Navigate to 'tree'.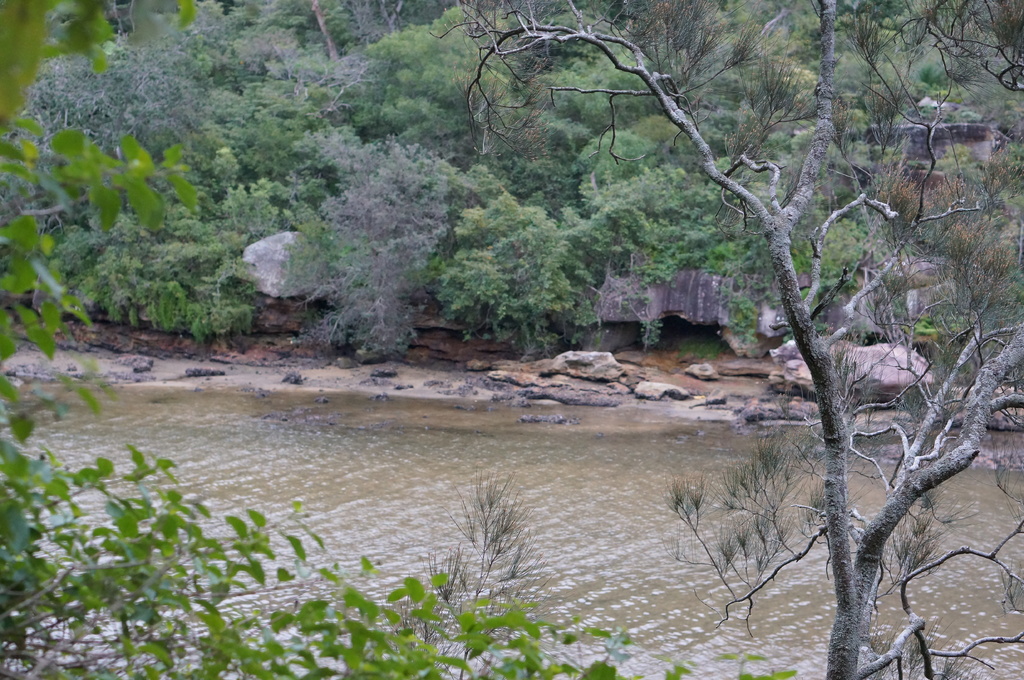
Navigation target: 0, 6, 797, 679.
